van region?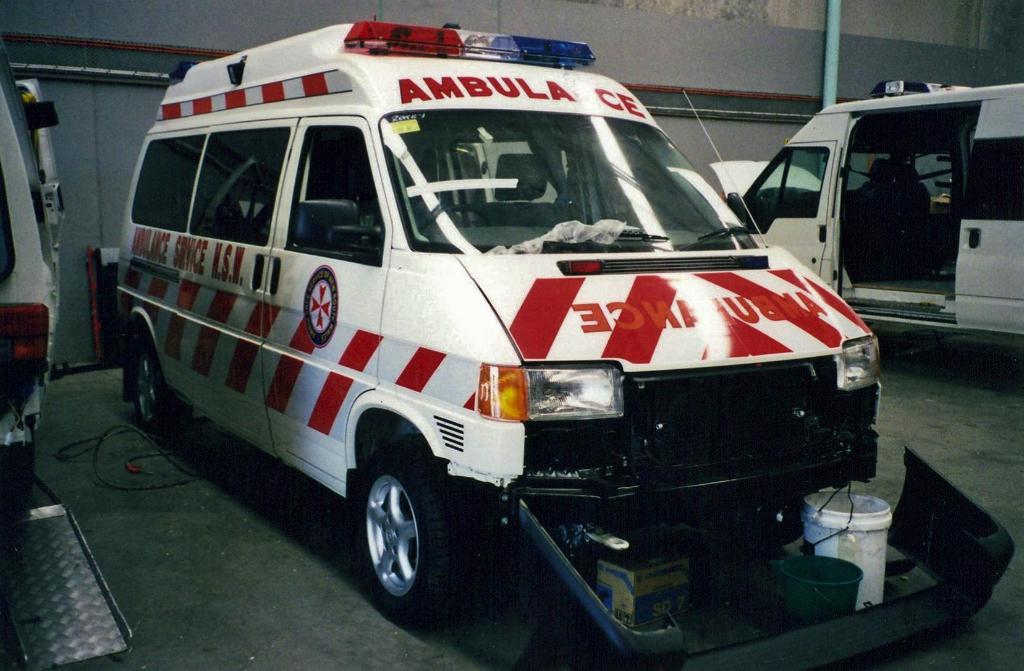
(120,13,883,628)
